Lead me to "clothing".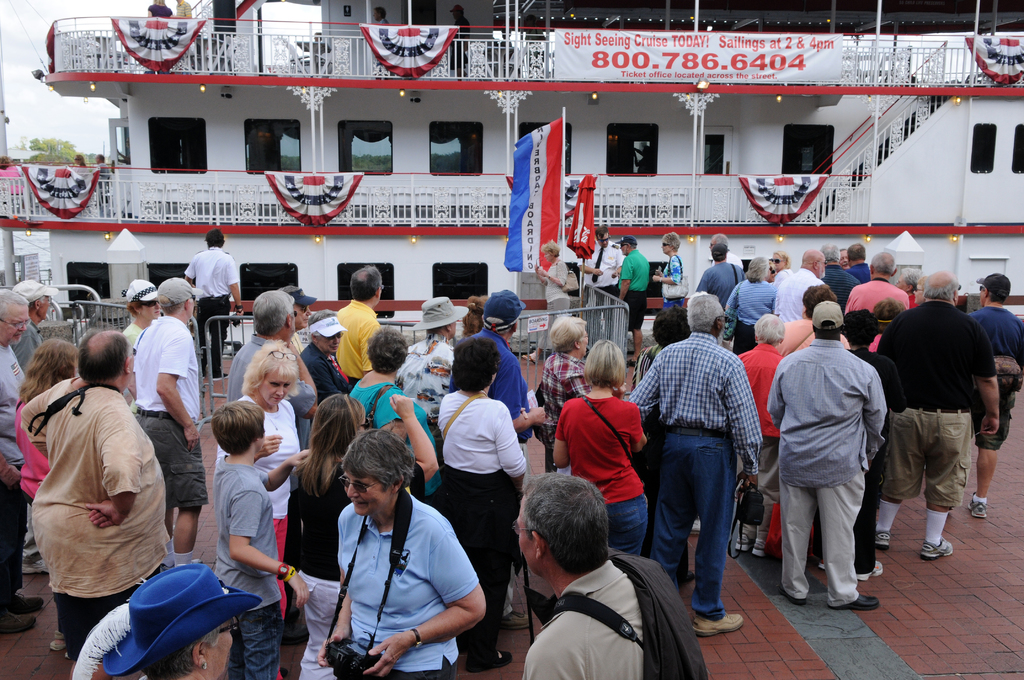
Lead to select_region(344, 373, 431, 476).
